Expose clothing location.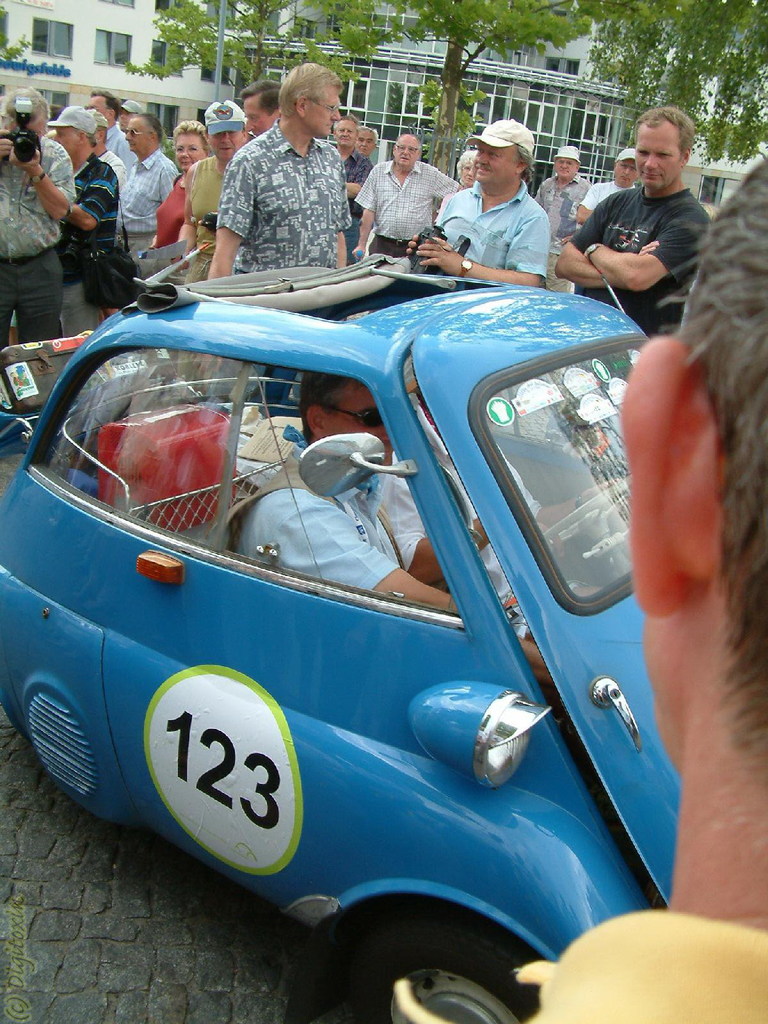
Exposed at 517/906/767/1023.
